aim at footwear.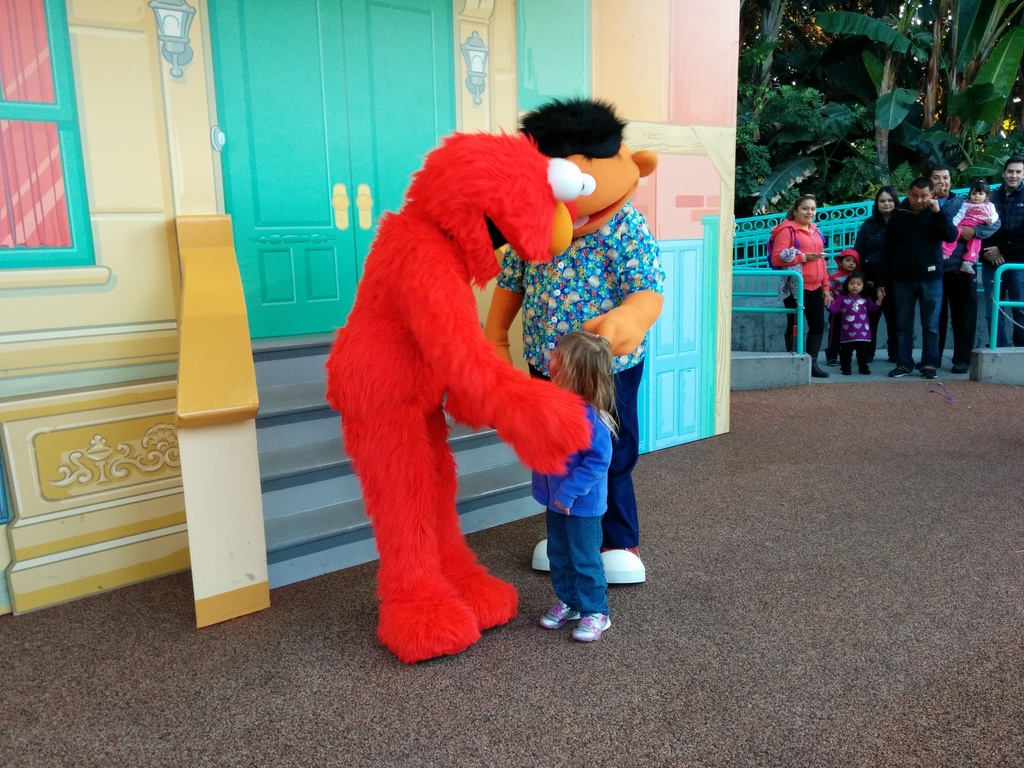
Aimed at [left=596, top=545, right=650, bottom=584].
